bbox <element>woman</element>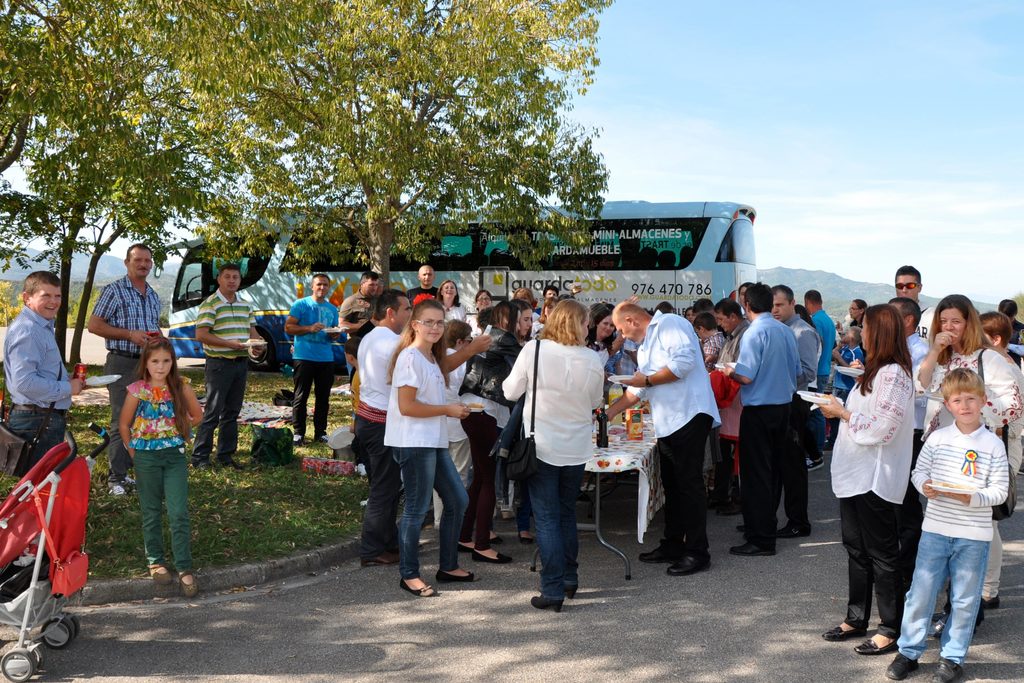
831,298,872,345
